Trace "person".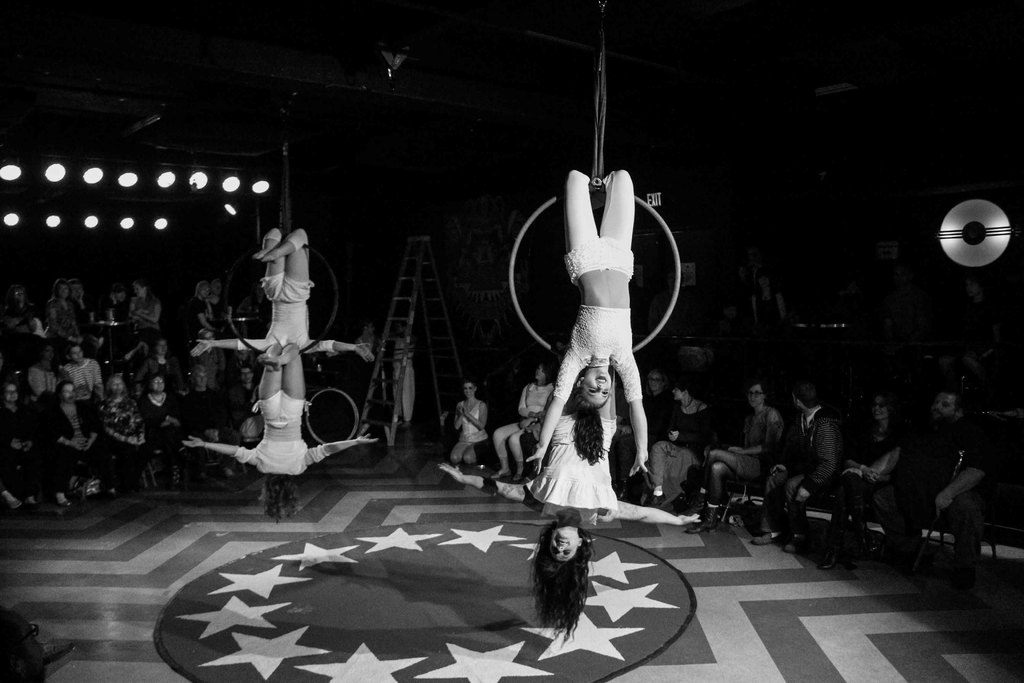
Traced to x1=521 y1=168 x2=653 y2=473.
